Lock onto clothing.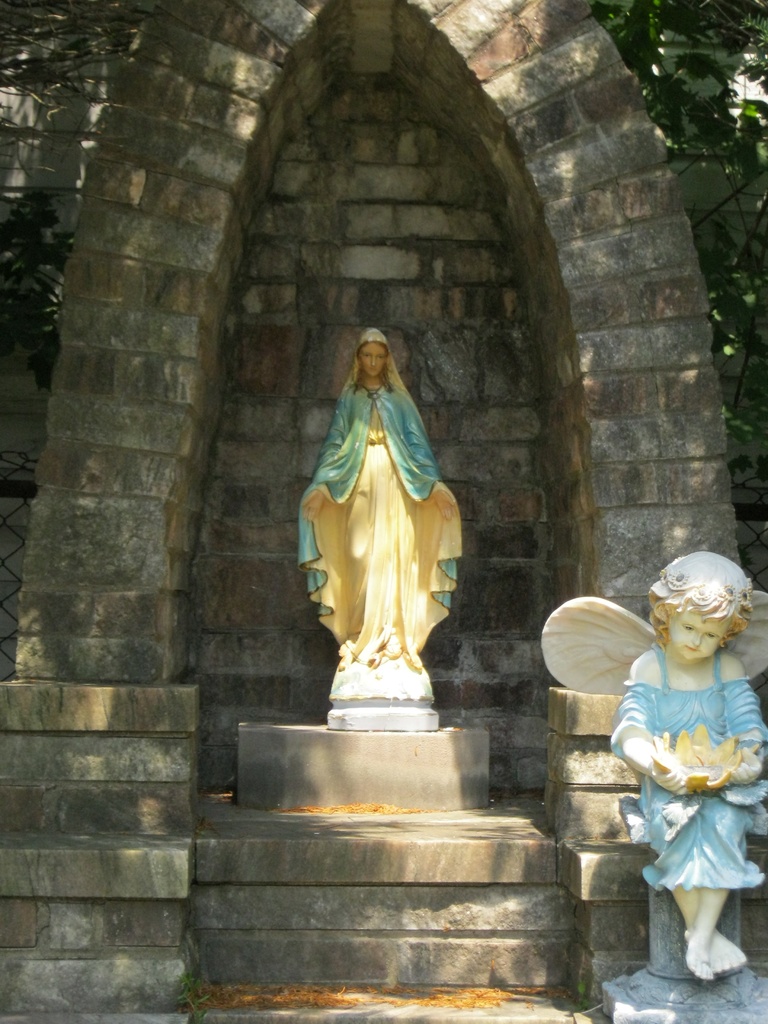
Locked: (303, 337, 469, 685).
